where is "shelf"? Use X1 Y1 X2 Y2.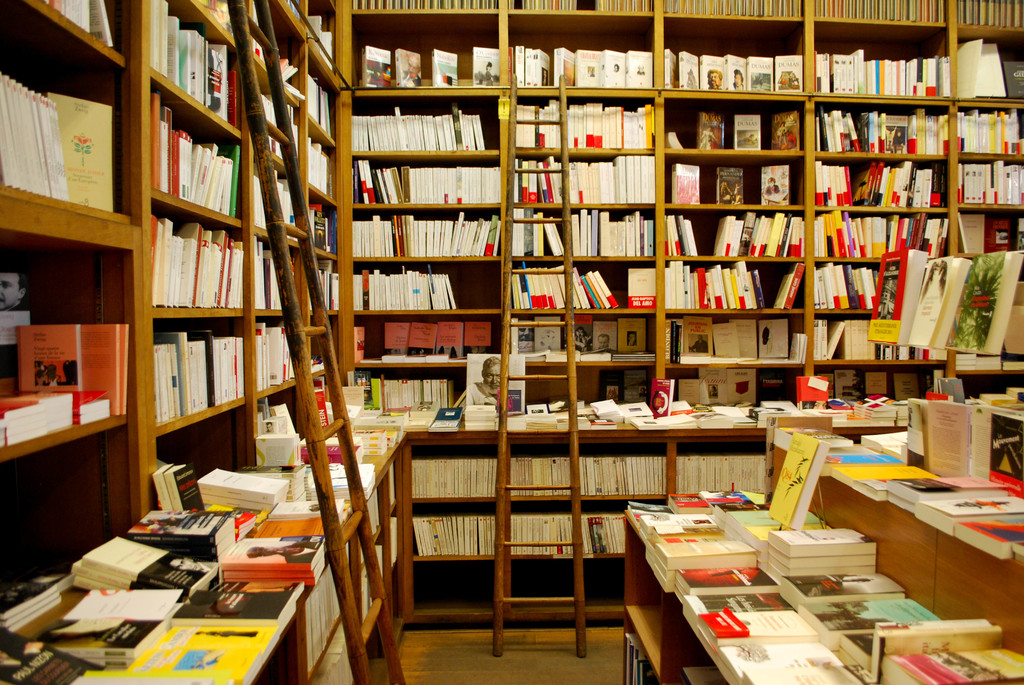
247 148 311 255.
